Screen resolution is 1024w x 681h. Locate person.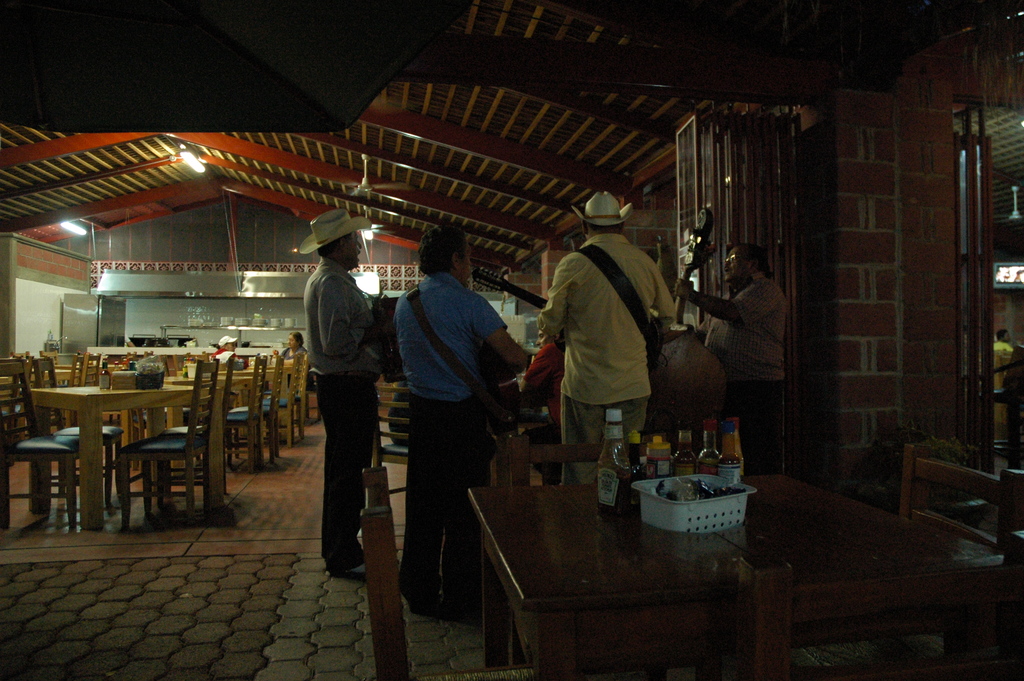
(left=543, top=186, right=669, bottom=493).
